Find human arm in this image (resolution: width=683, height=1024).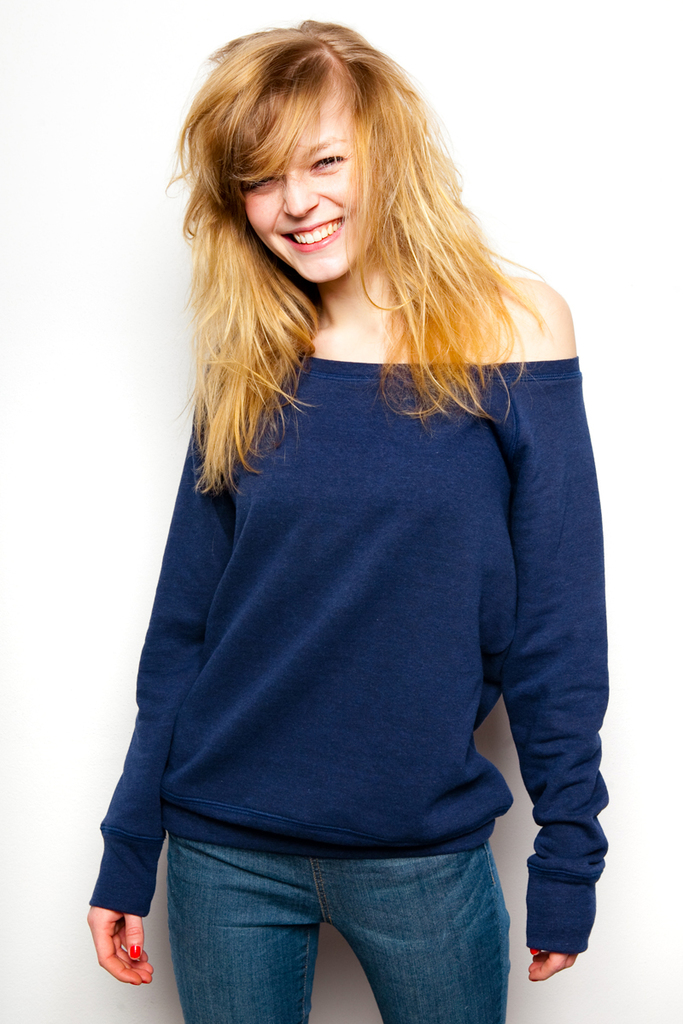
left=87, top=416, right=239, bottom=986.
